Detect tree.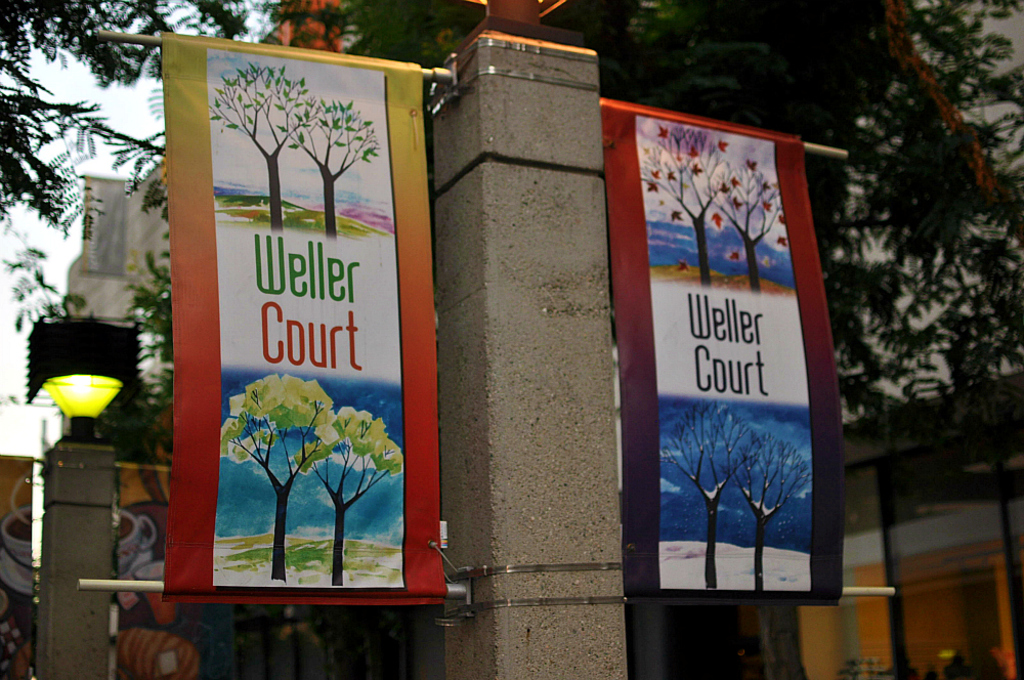
Detected at [left=0, top=226, right=182, bottom=462].
